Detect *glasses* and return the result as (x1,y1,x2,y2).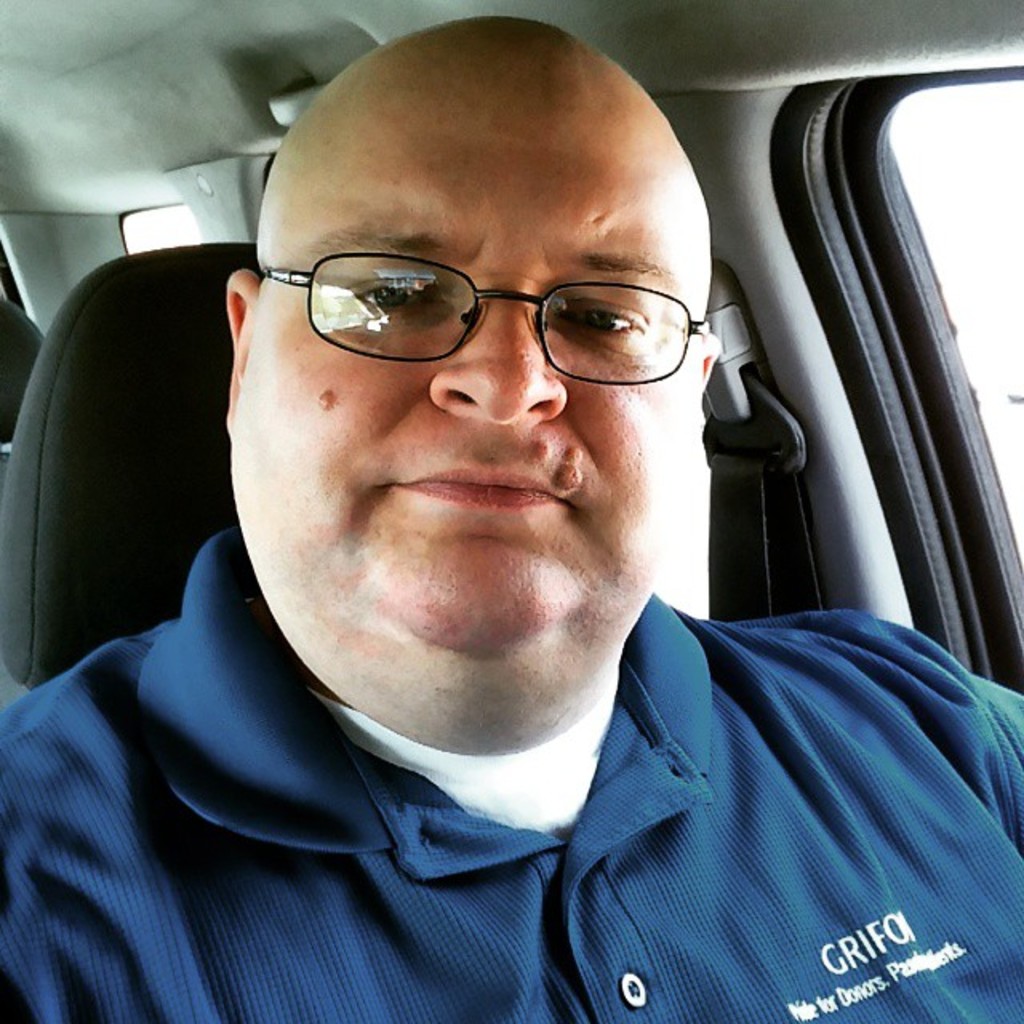
(262,245,707,390).
